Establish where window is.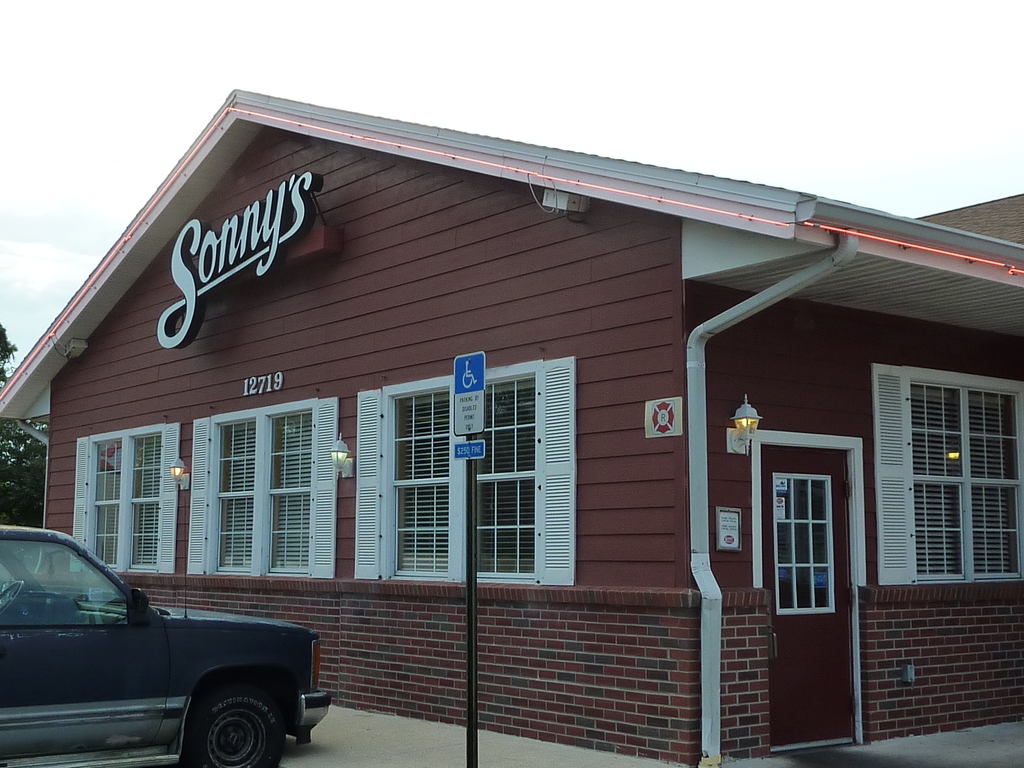
Established at bbox=[874, 363, 1023, 582].
